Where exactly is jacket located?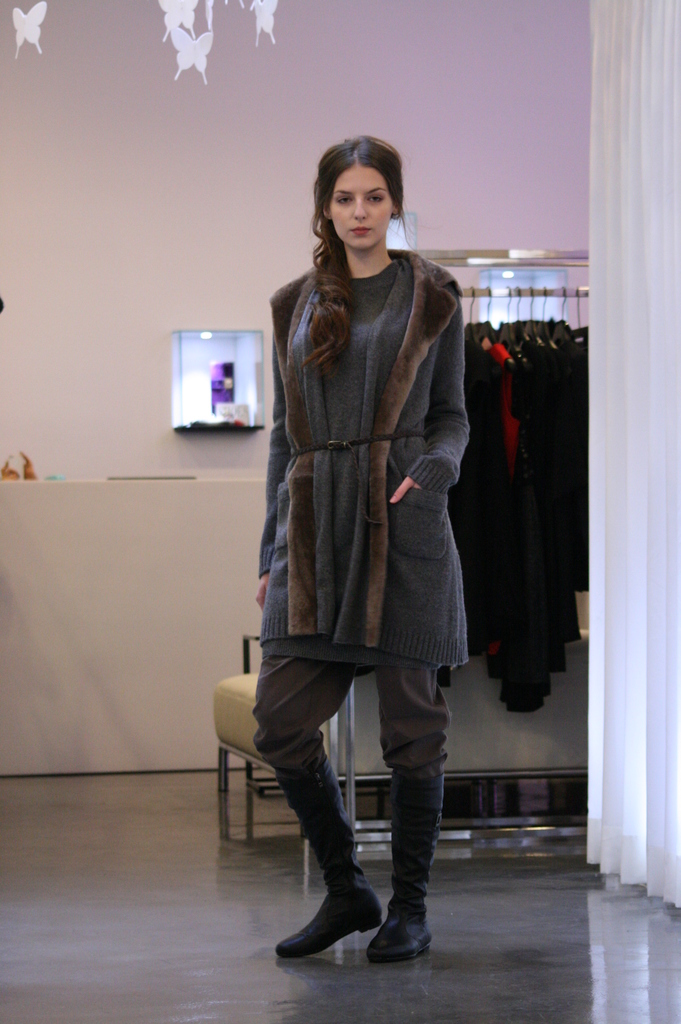
Its bounding box is 527, 337, 603, 584.
